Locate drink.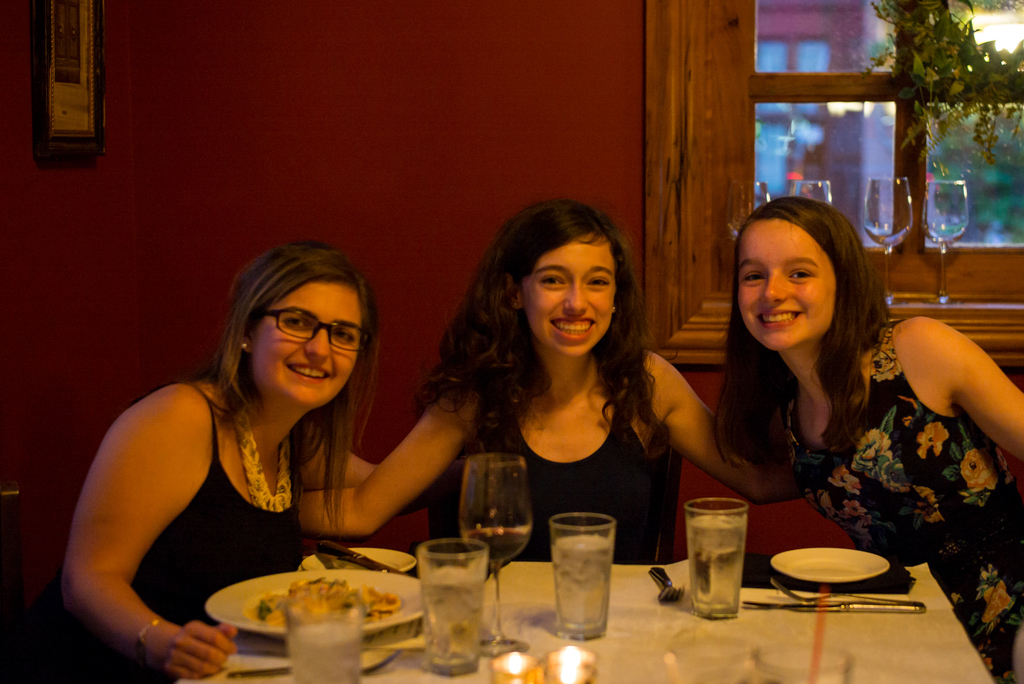
Bounding box: [417, 535, 489, 676].
